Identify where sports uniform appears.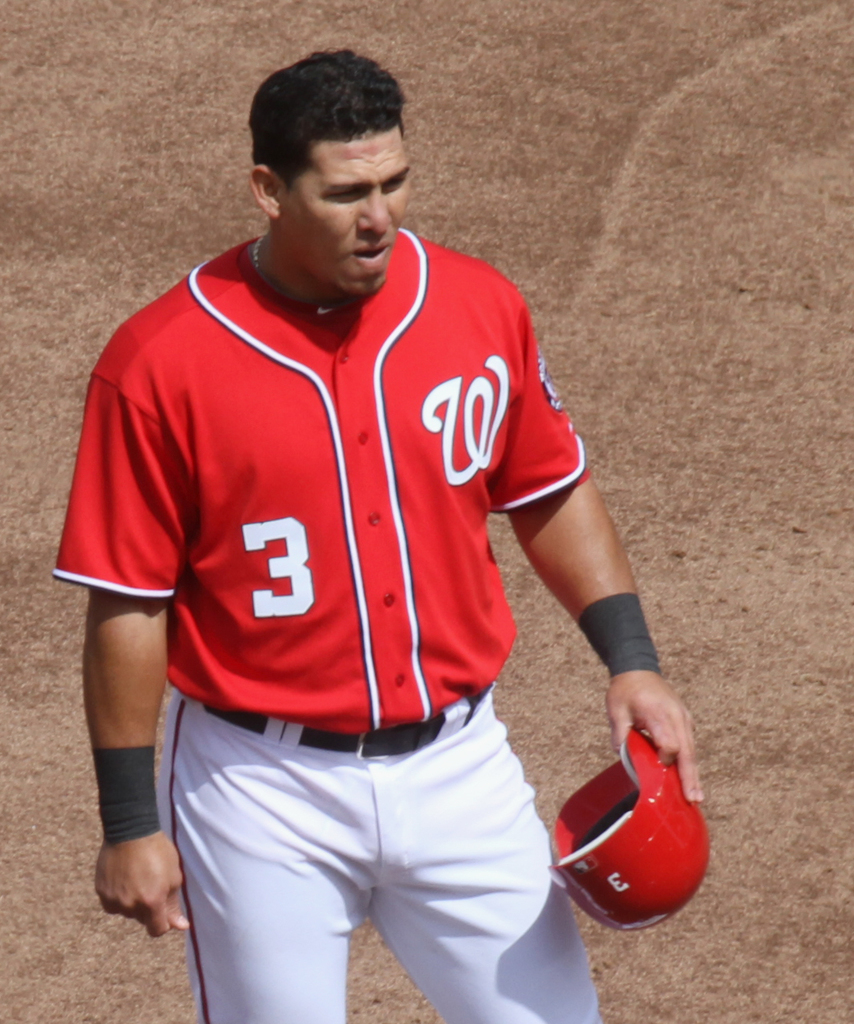
Appears at <bbox>53, 226, 602, 1023</bbox>.
